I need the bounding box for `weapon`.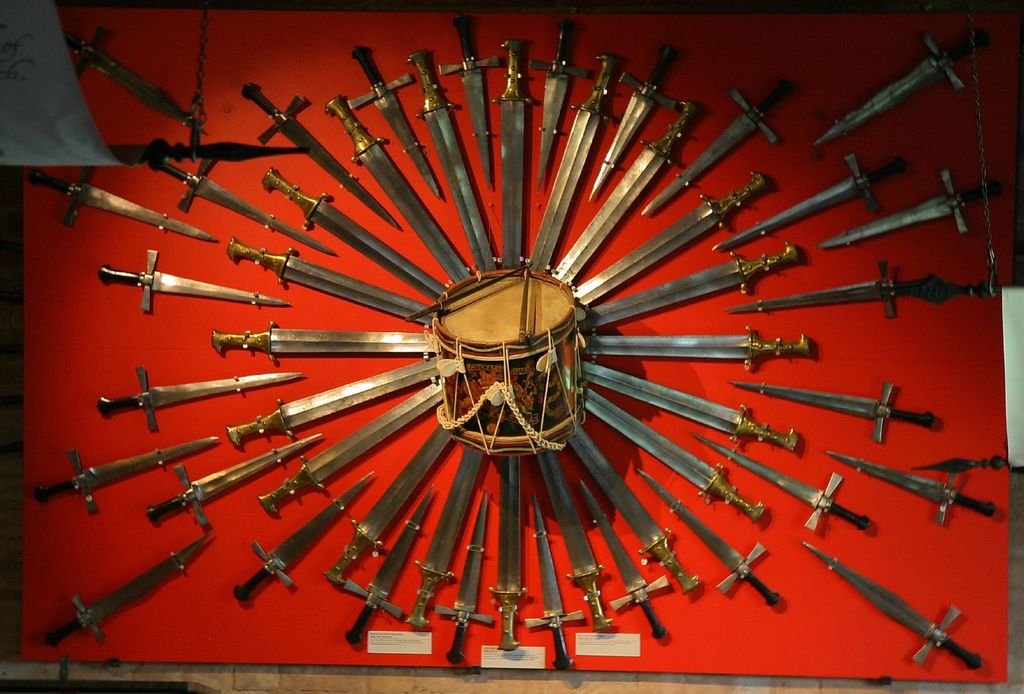
Here it is: (left=580, top=324, right=813, bottom=370).
